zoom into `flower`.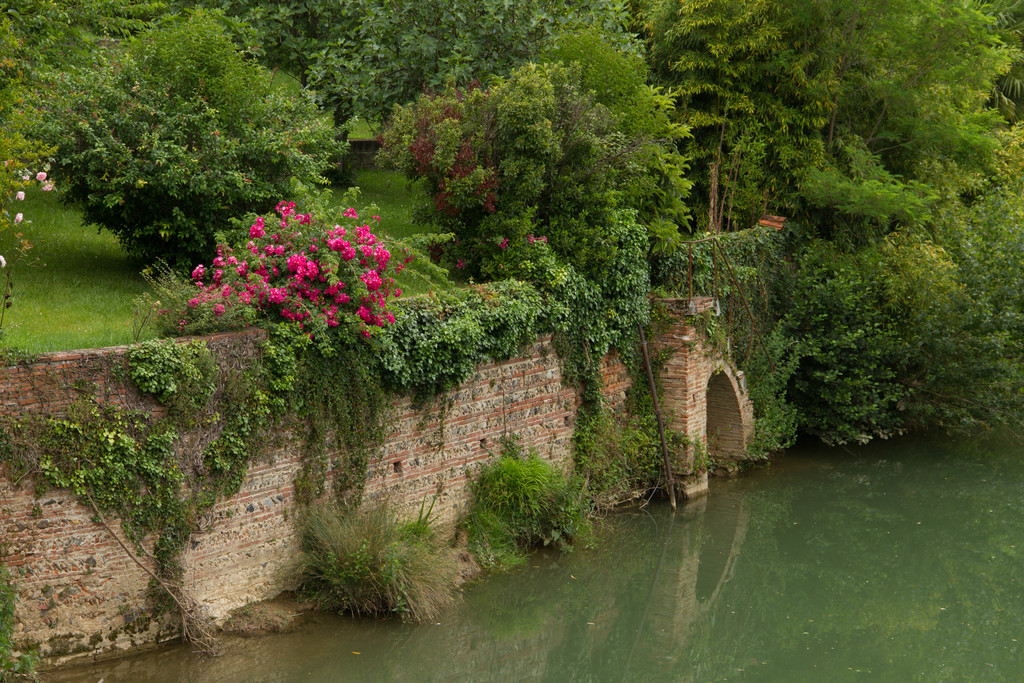
Zoom target: 266, 290, 284, 302.
